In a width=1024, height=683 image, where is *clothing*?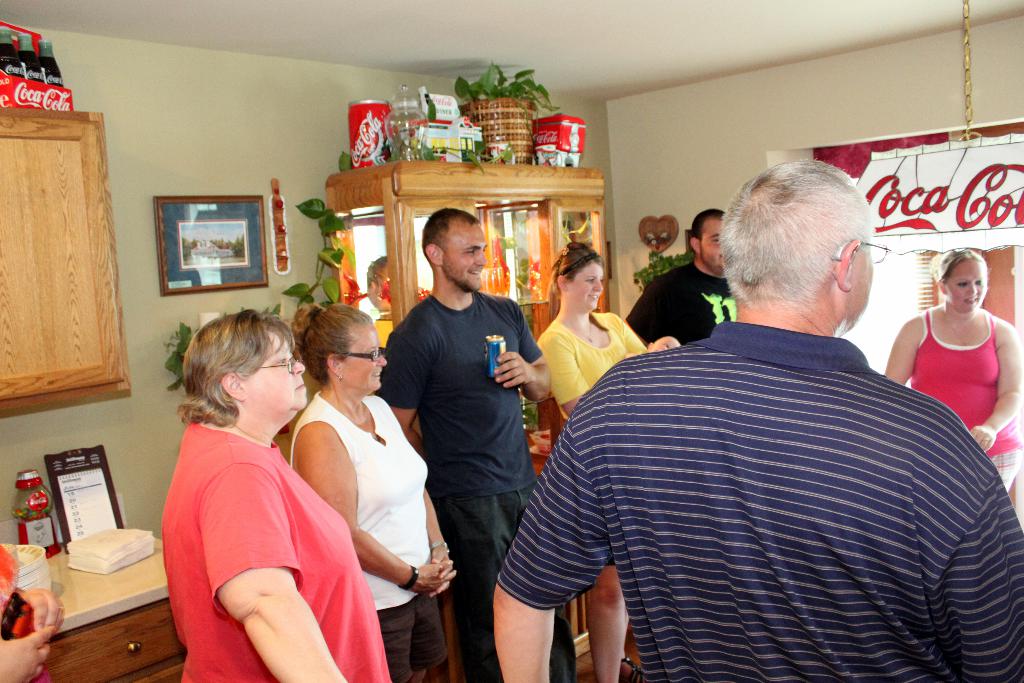
detection(500, 318, 1023, 682).
